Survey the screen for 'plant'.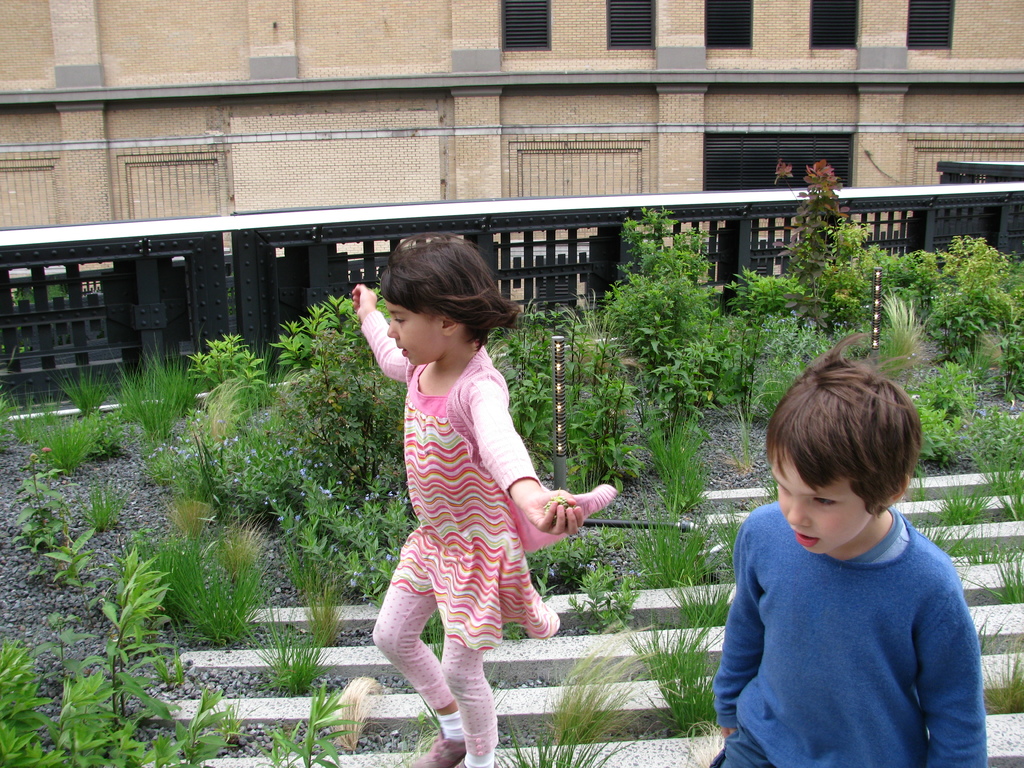
Survey found: {"x1": 979, "y1": 616, "x2": 995, "y2": 635}.
